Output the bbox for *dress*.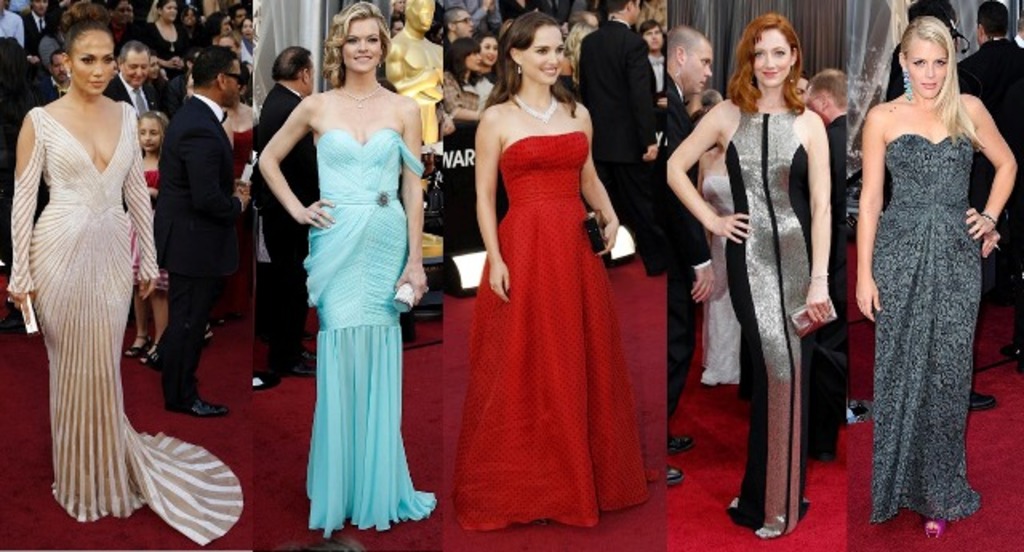
(3, 107, 246, 550).
